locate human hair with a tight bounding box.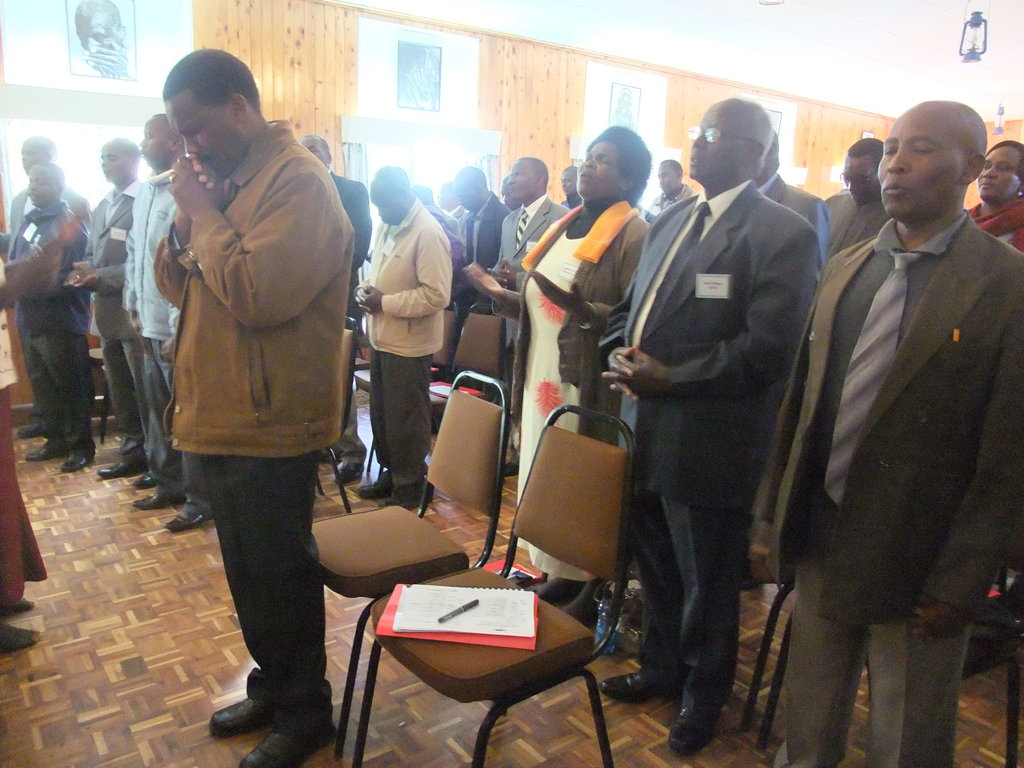
{"x1": 984, "y1": 139, "x2": 1023, "y2": 180}.
